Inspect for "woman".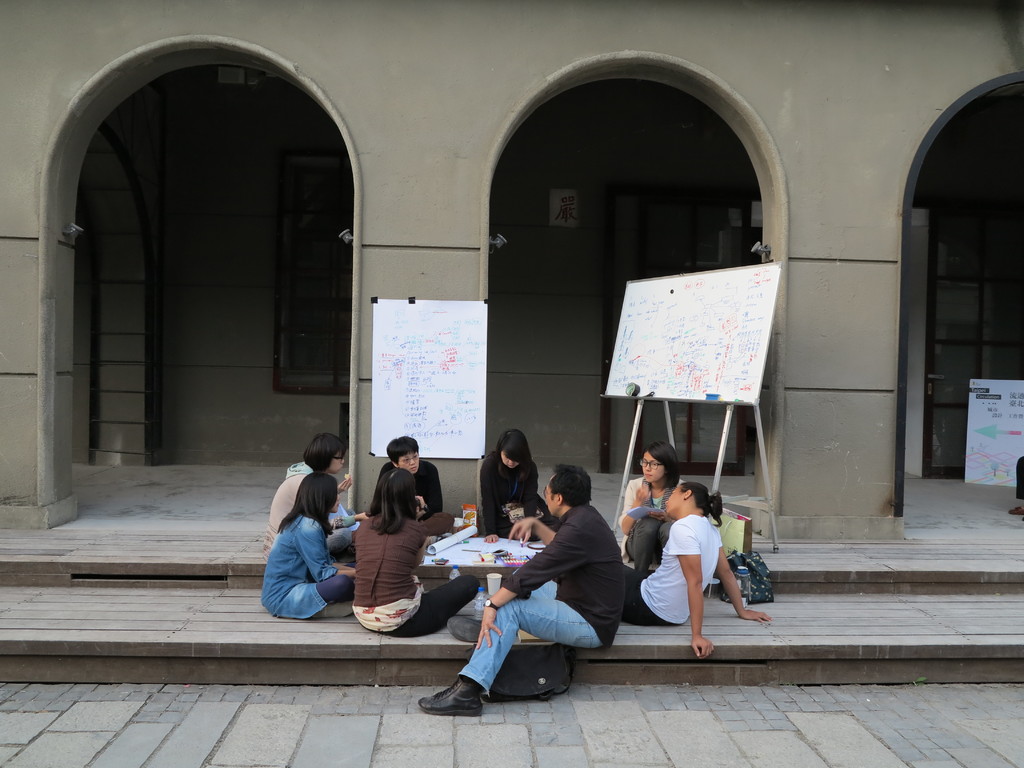
Inspection: region(612, 441, 687, 572).
